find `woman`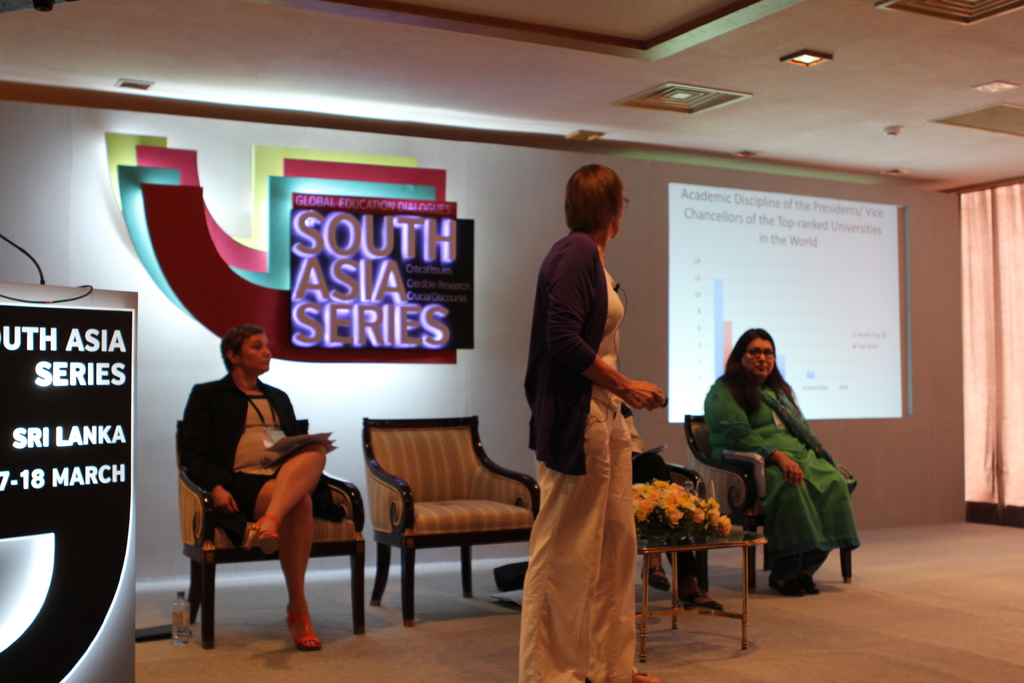
region(178, 332, 341, 646)
